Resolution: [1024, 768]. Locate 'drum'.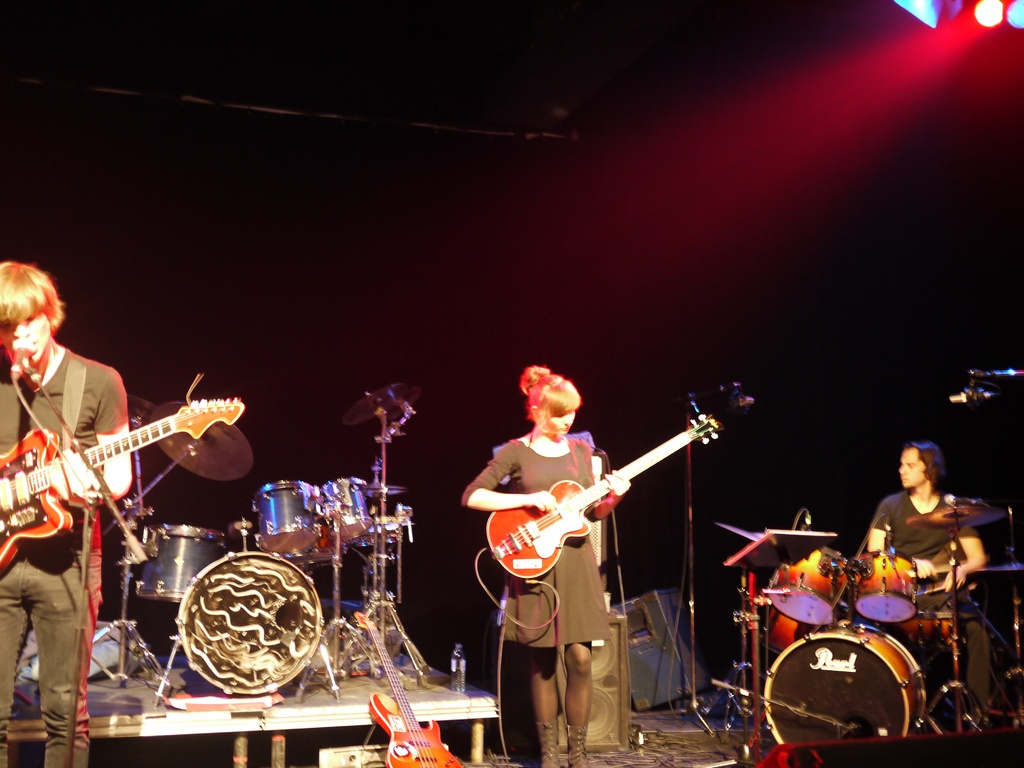
l=852, t=552, r=922, b=625.
